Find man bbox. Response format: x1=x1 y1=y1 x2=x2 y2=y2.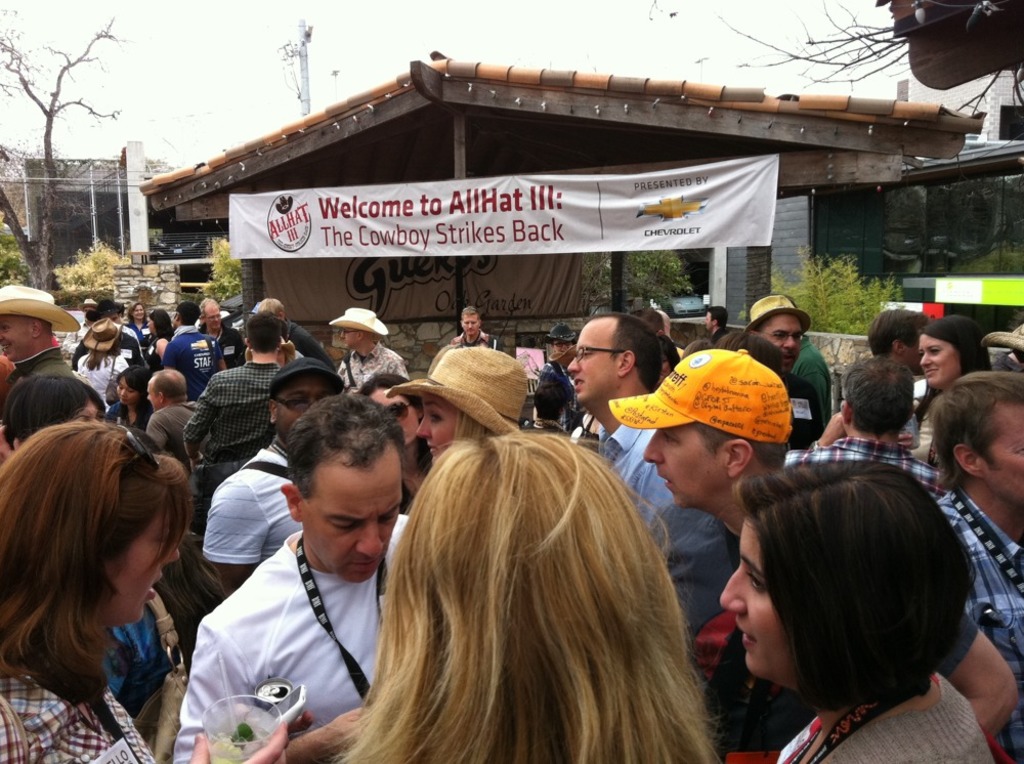
x1=62 y1=297 x2=91 y2=359.
